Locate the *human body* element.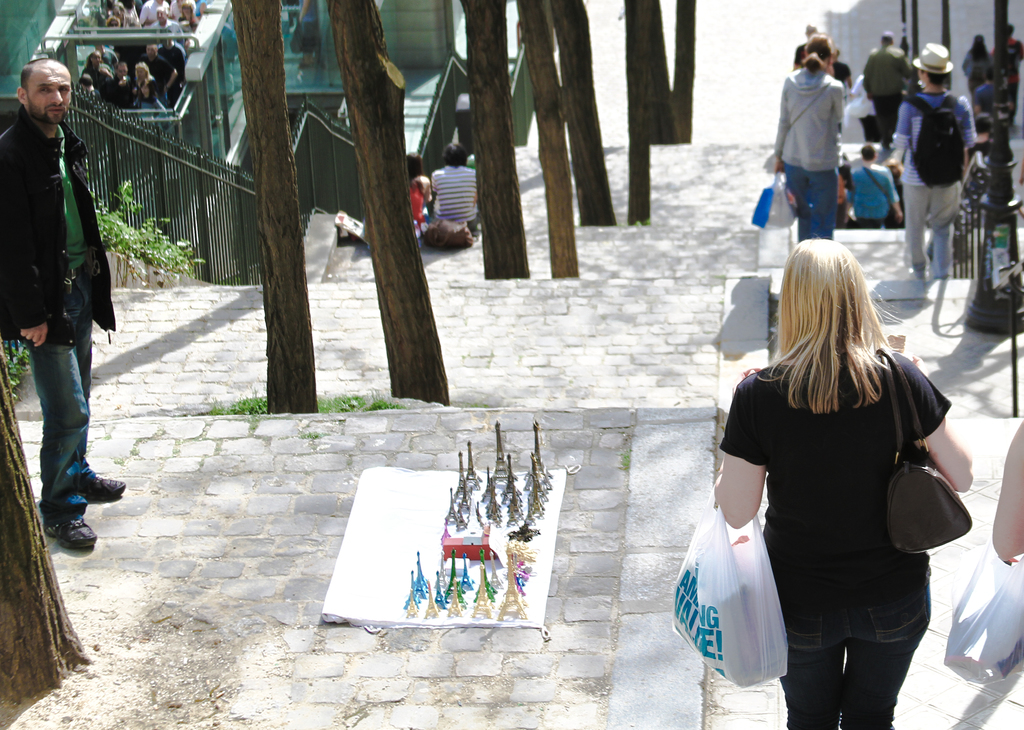
Element bbox: left=0, top=50, right=128, bottom=562.
